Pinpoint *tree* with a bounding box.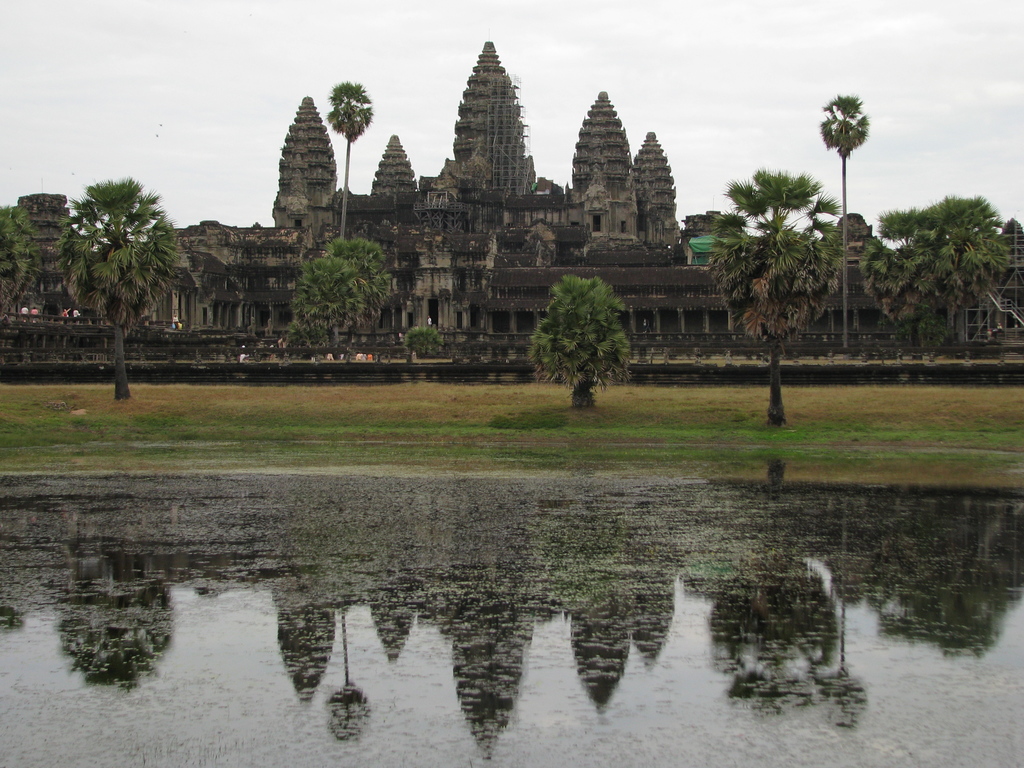
{"x1": 0, "y1": 204, "x2": 47, "y2": 316}.
